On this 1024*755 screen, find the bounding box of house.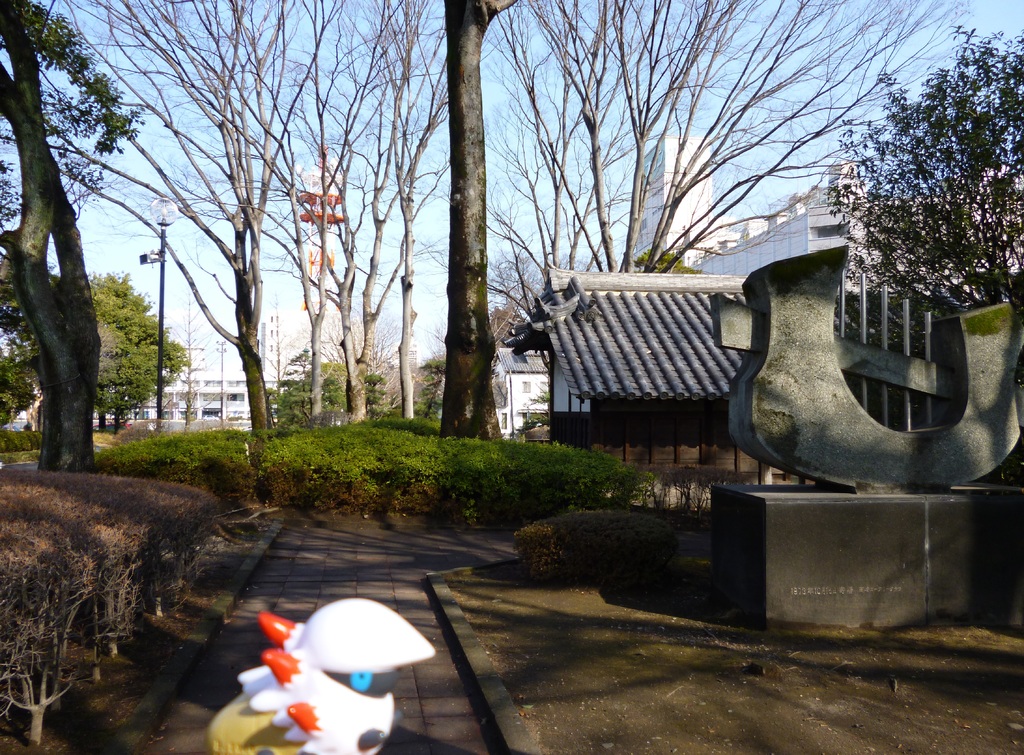
Bounding box: <bbox>505, 273, 753, 465</bbox>.
